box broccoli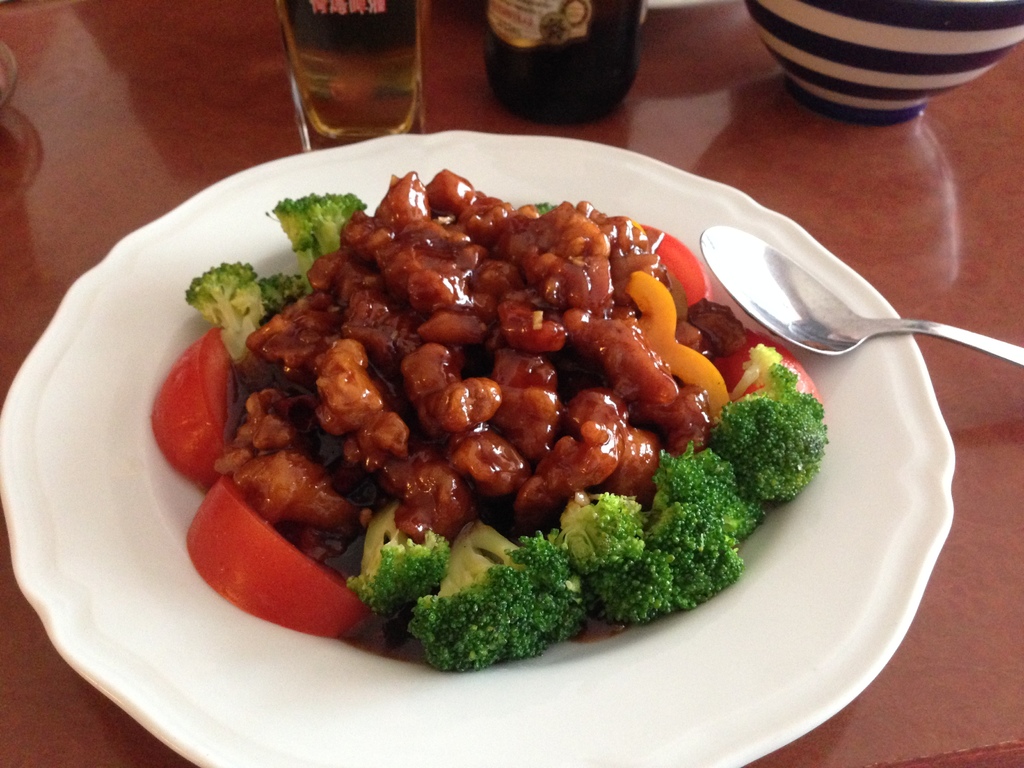
272 188 366 259
